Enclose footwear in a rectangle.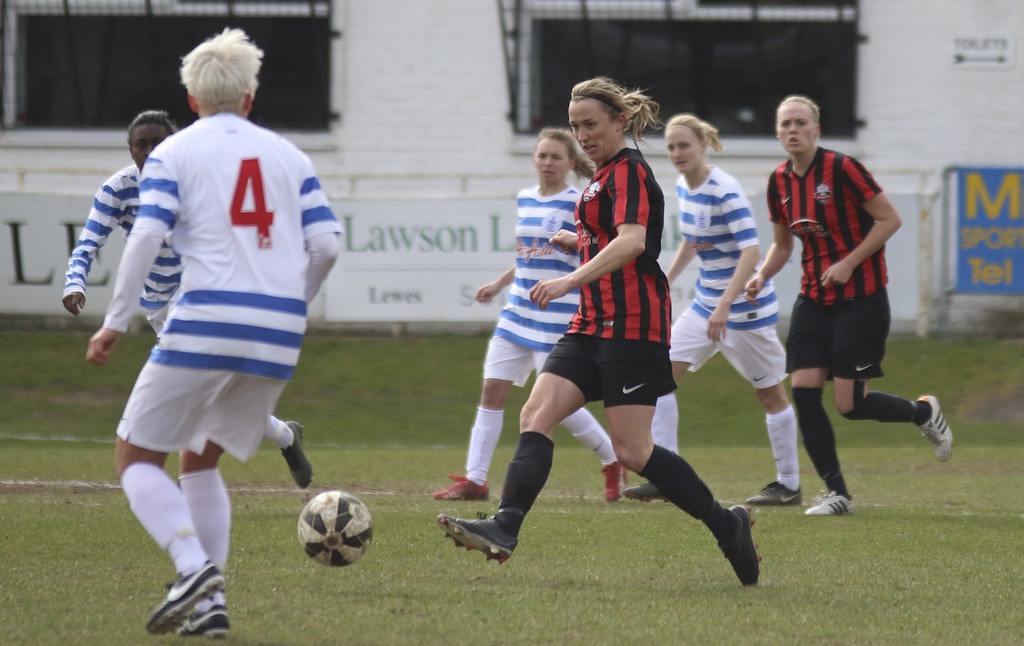
locate(437, 509, 524, 568).
